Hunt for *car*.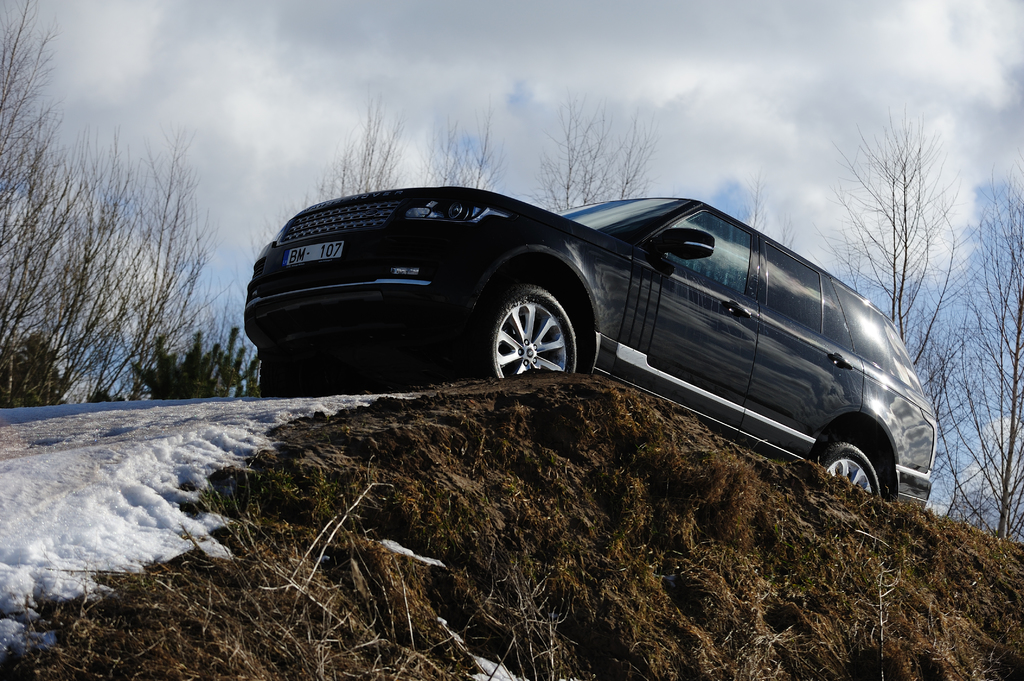
Hunted down at pyautogui.locateOnScreen(243, 184, 938, 508).
